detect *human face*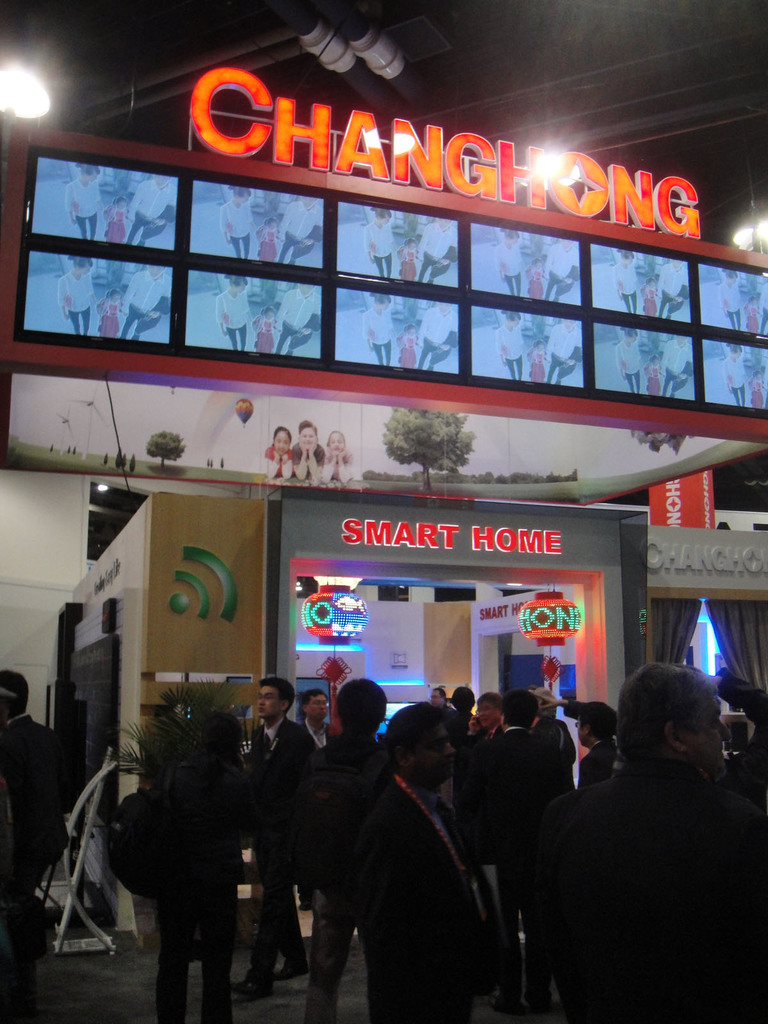
bbox(673, 259, 683, 271)
